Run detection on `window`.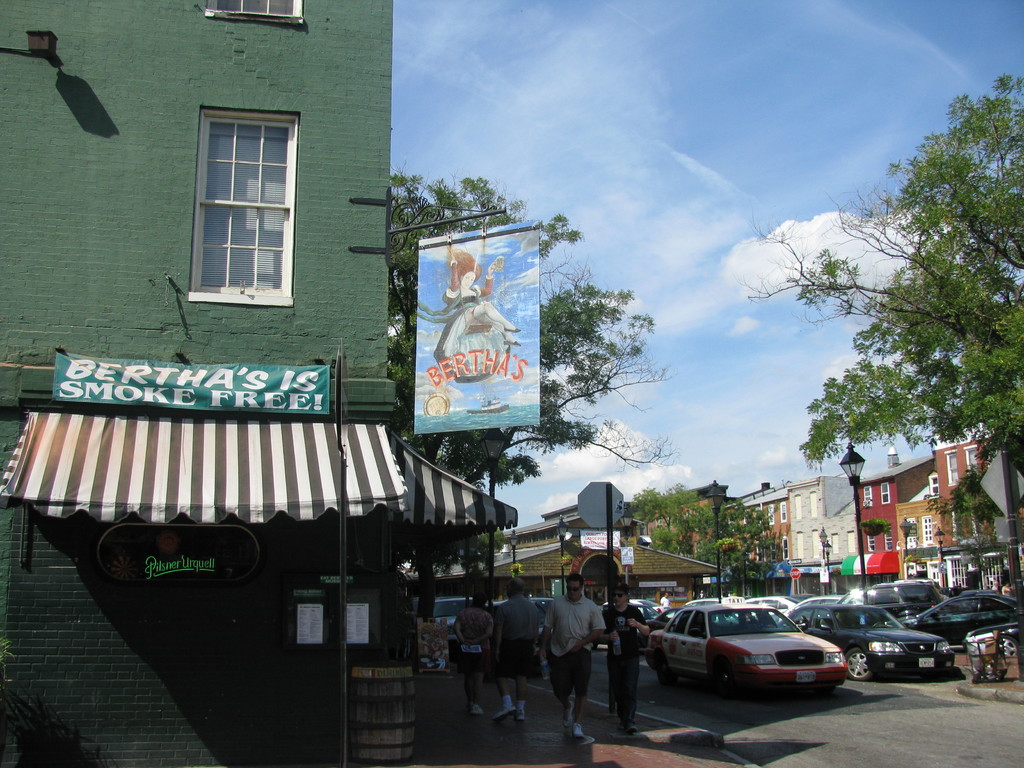
Result: l=928, t=596, r=979, b=622.
